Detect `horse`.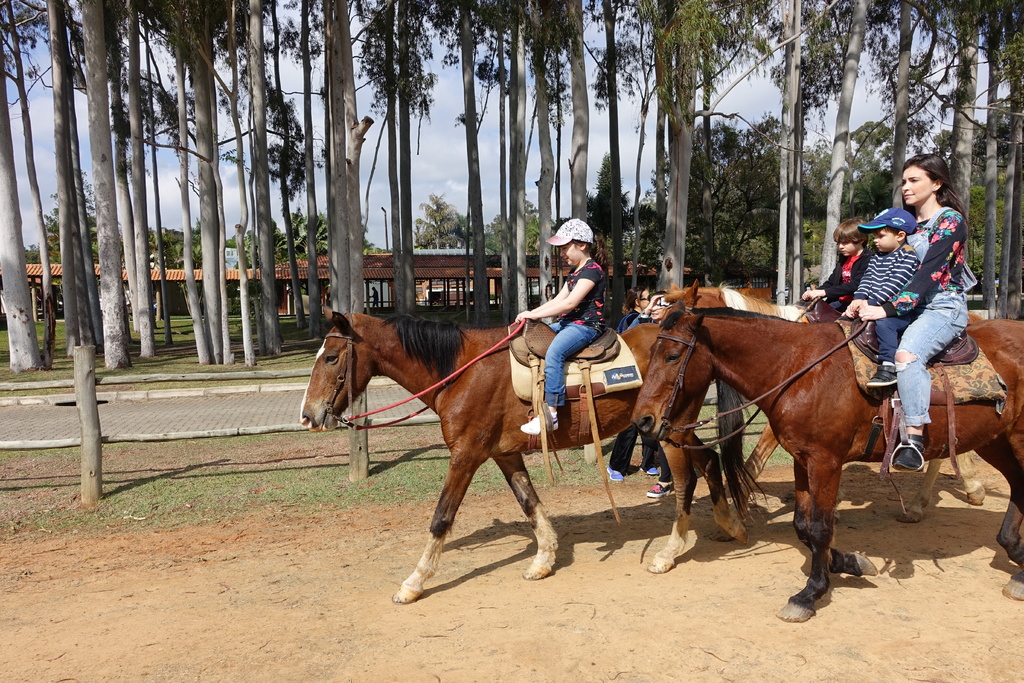
Detected at bbox(625, 280, 986, 544).
